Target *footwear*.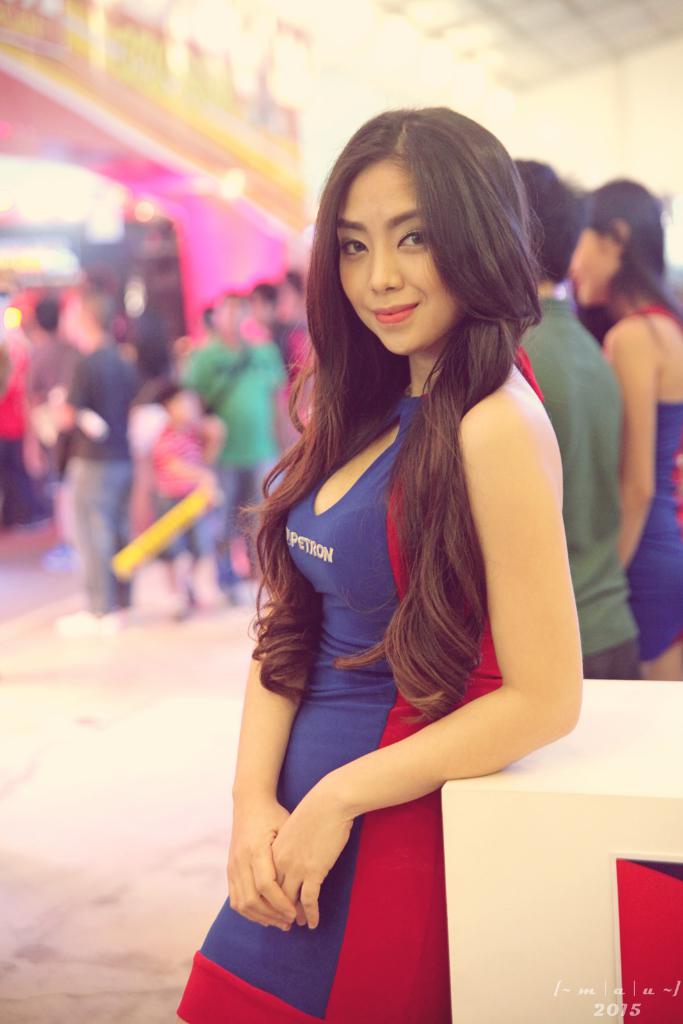
Target region: <region>43, 543, 78, 572</region>.
